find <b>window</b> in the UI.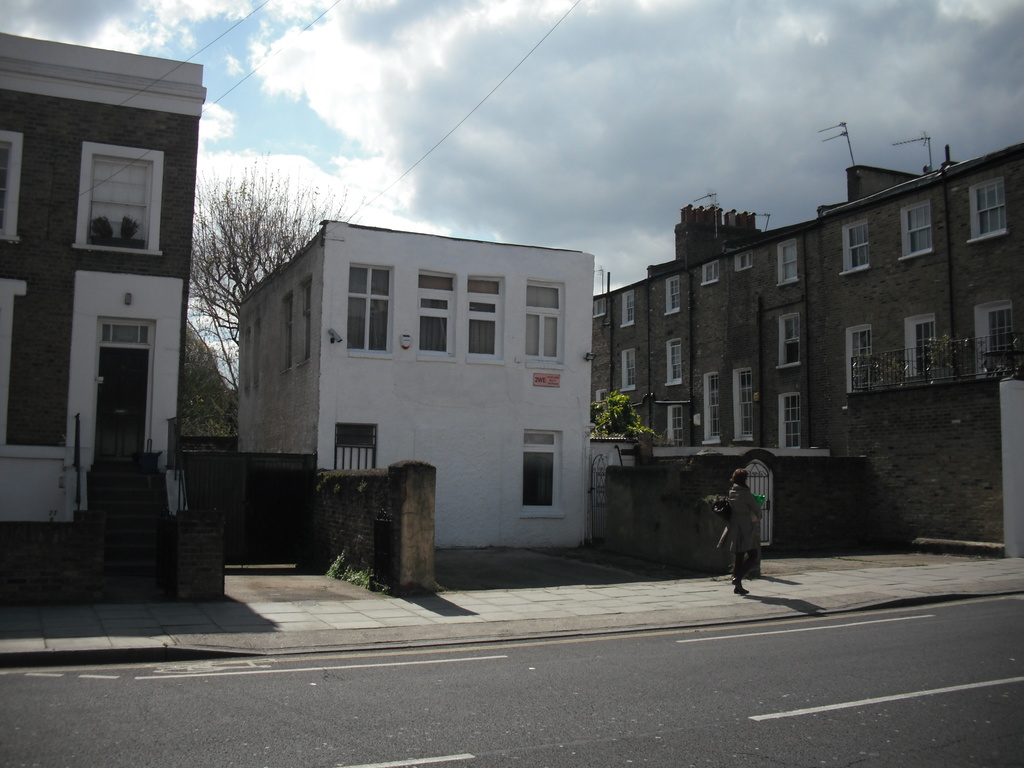
UI element at (52, 122, 163, 254).
